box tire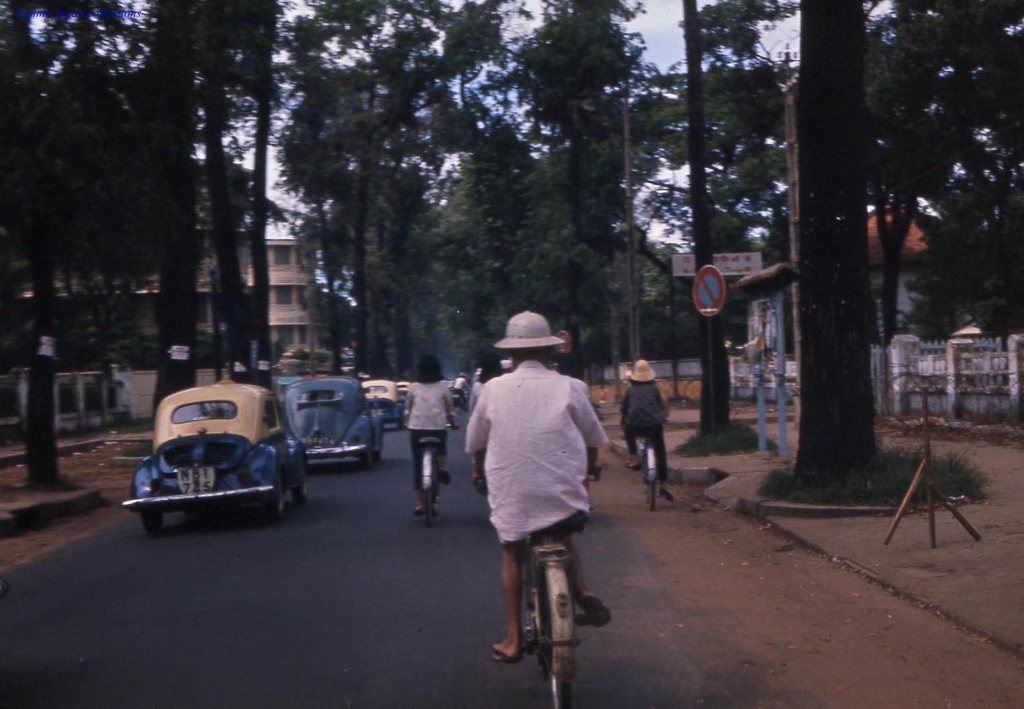
[x1=262, y1=479, x2=283, y2=522]
